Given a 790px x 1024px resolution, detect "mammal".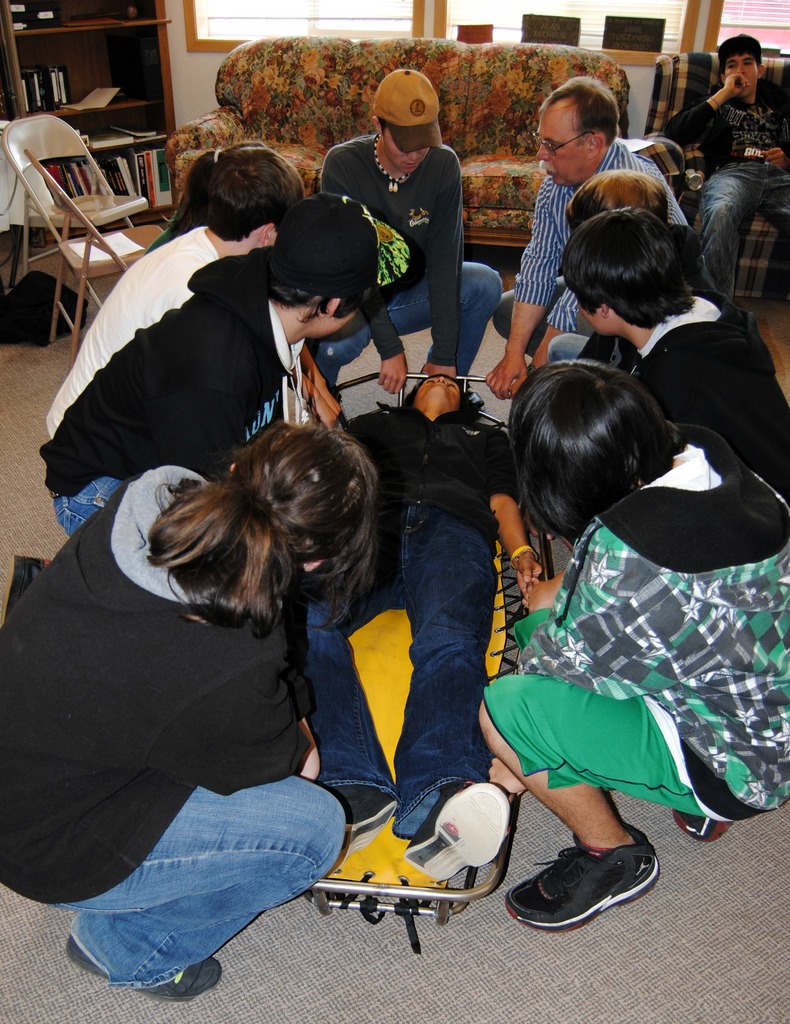
[0, 412, 376, 1000].
